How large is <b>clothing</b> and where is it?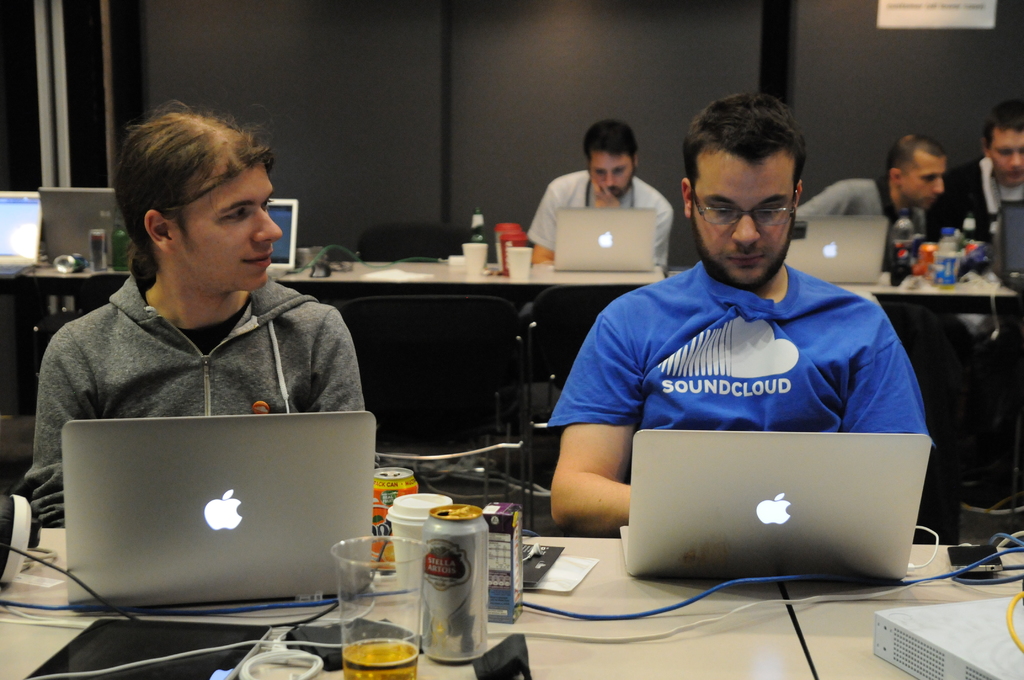
Bounding box: l=16, t=279, r=374, b=530.
